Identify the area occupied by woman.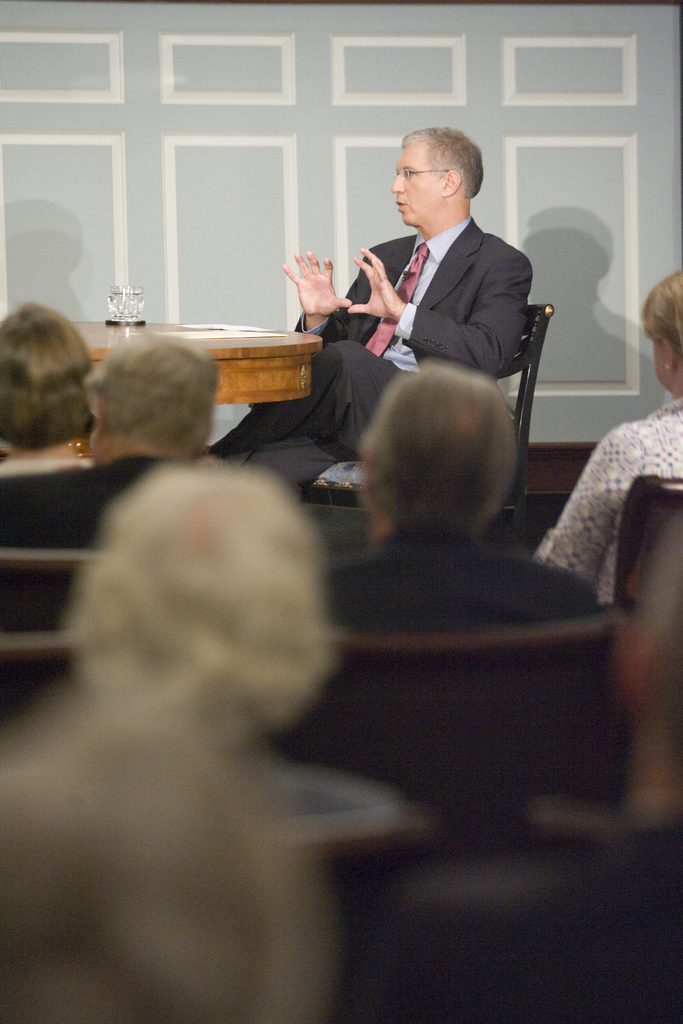
Area: 537:268:682:604.
